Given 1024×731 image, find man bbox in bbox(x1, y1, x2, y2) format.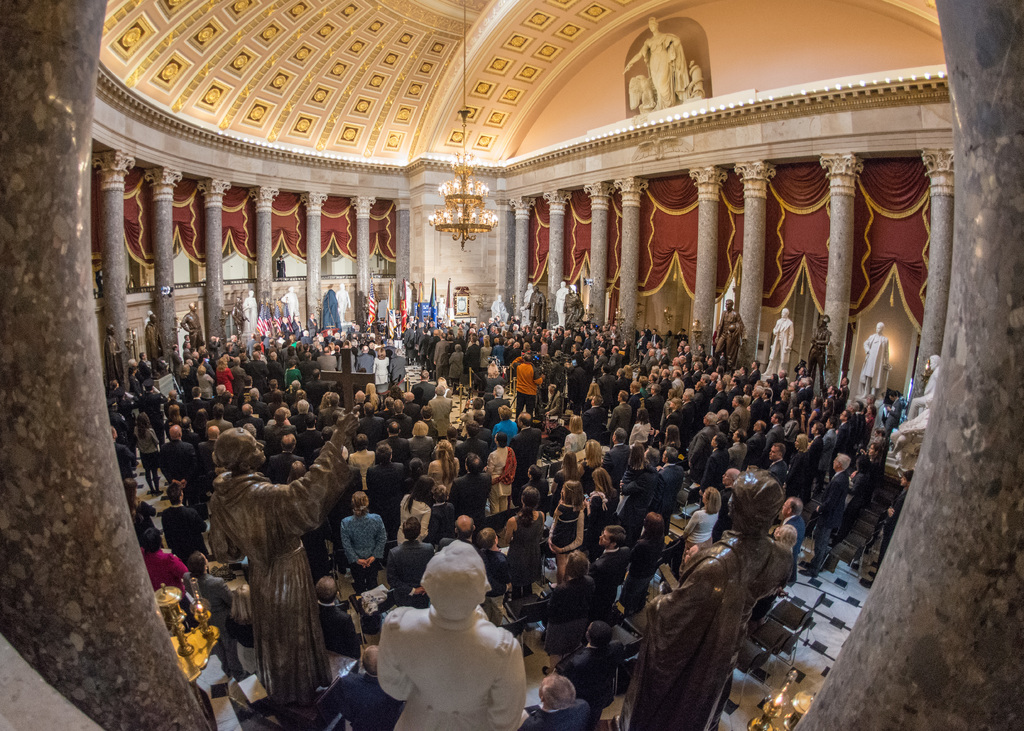
bbox(263, 378, 284, 402).
